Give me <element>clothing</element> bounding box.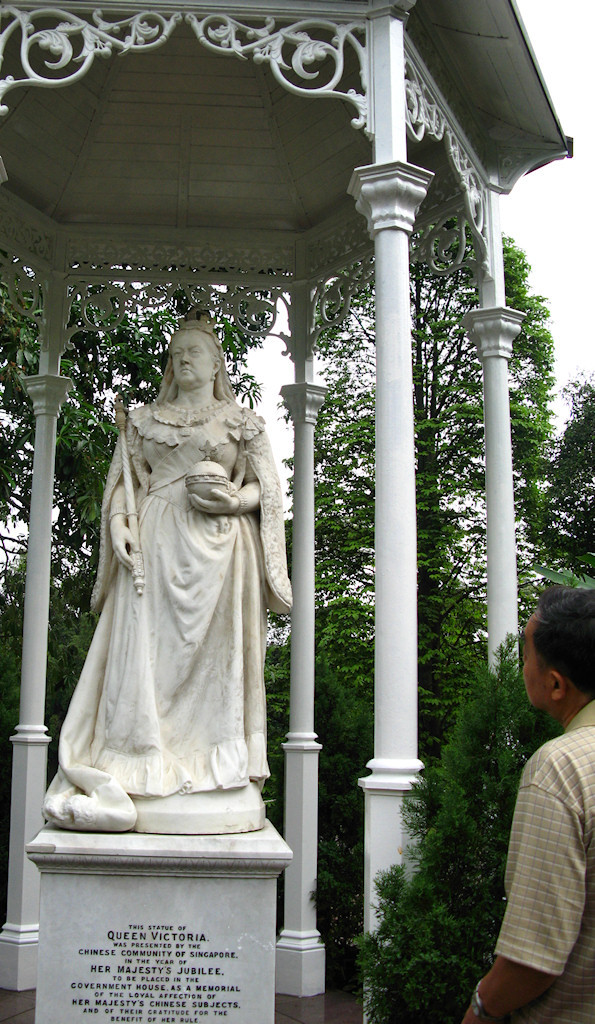
{"x1": 44, "y1": 351, "x2": 289, "y2": 839}.
